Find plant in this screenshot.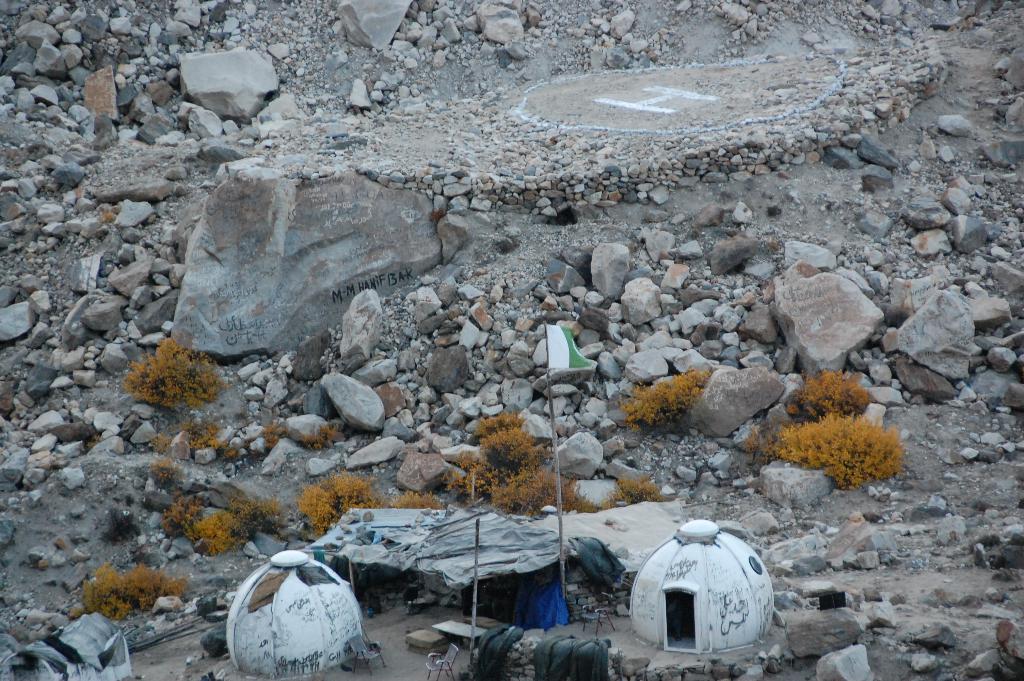
The bounding box for plant is select_region(449, 410, 598, 514).
